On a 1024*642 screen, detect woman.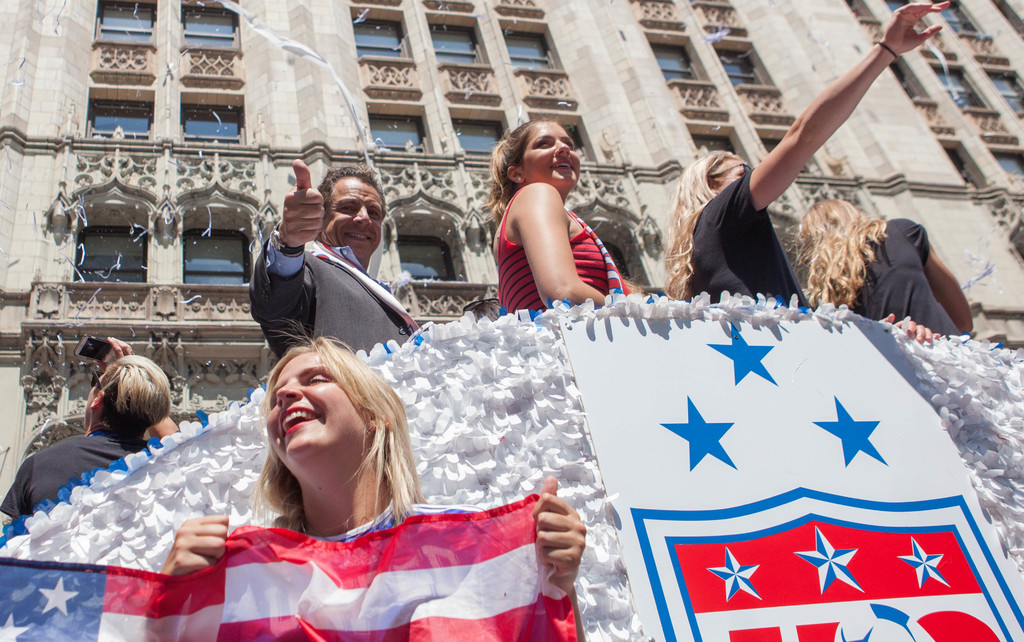
select_region(661, 0, 945, 341).
